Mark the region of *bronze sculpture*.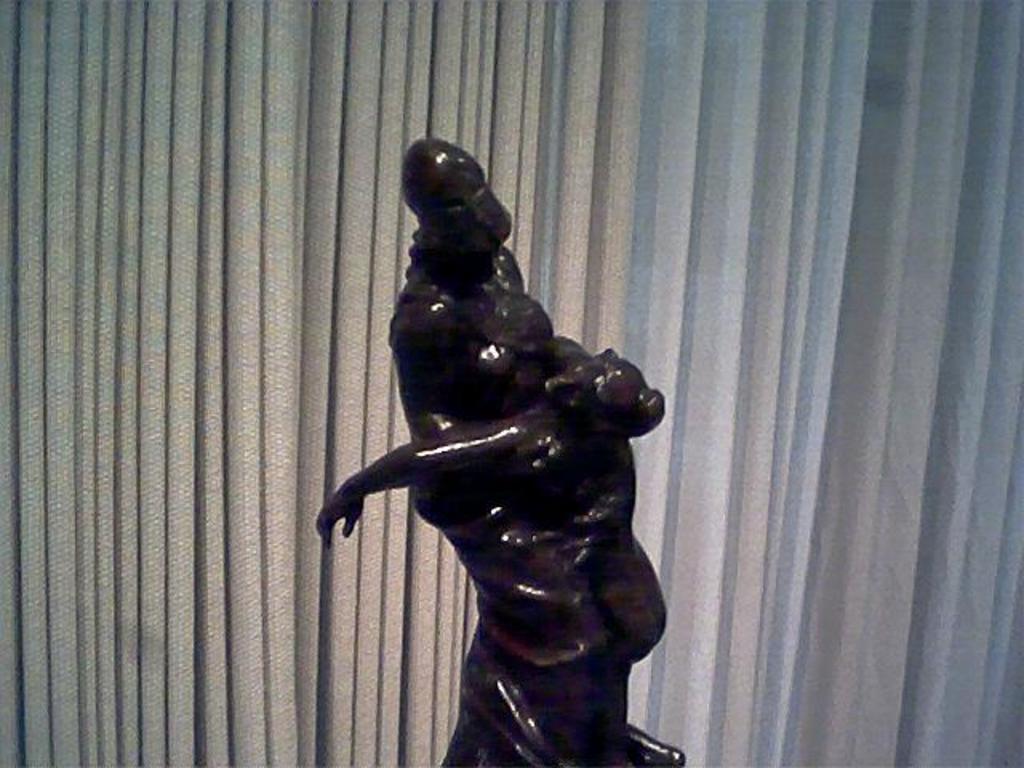
Region: box(318, 133, 682, 766).
